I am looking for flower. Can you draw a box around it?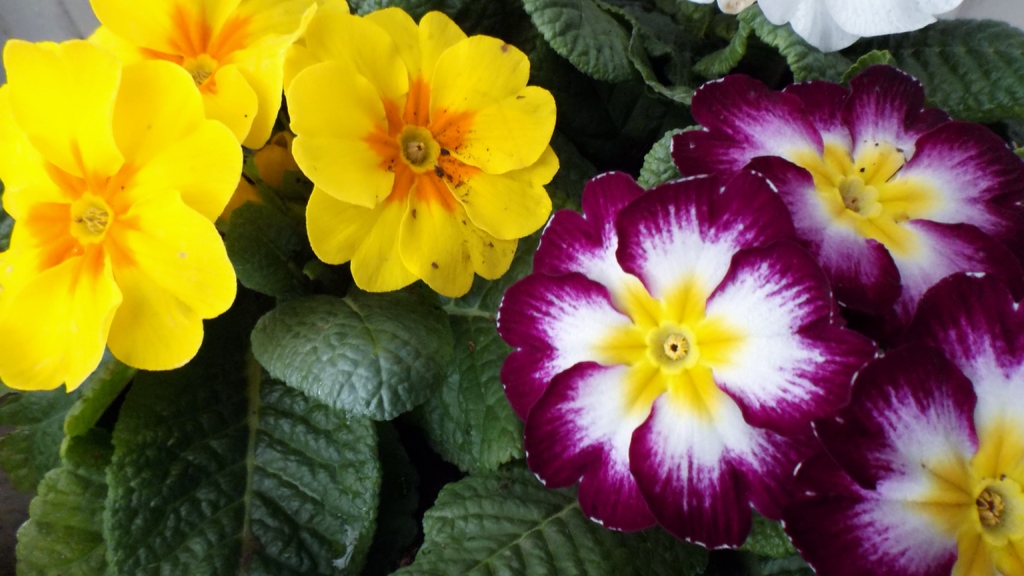
Sure, the bounding box is (left=786, top=266, right=1023, bottom=575).
